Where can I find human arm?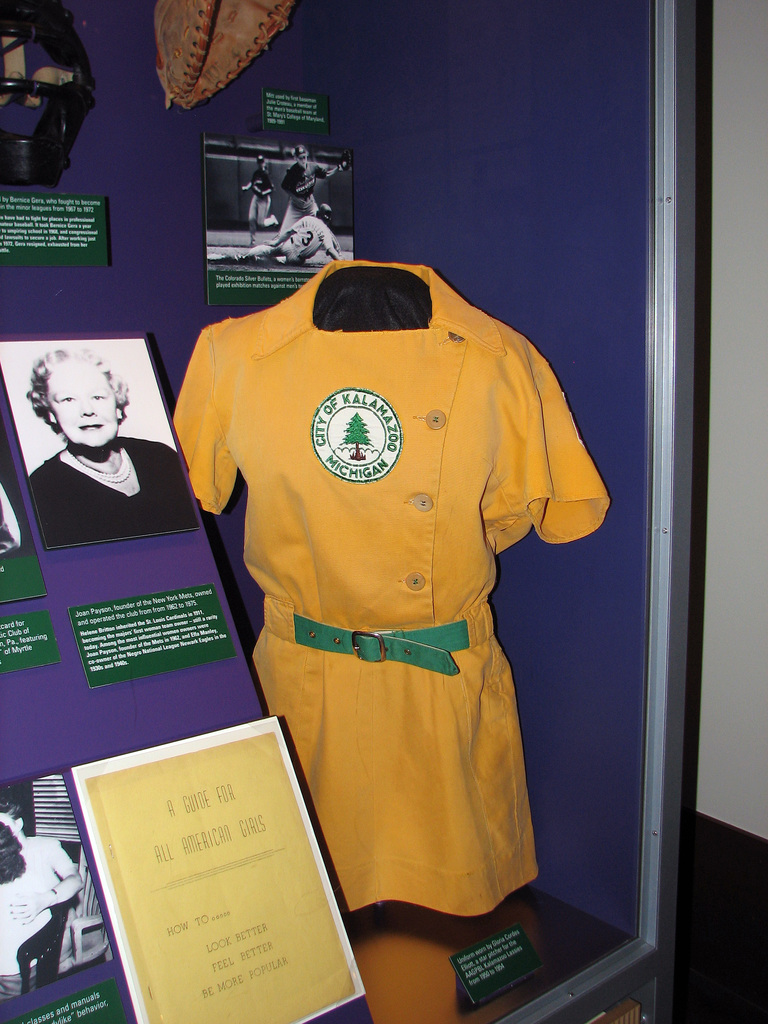
You can find it at [324, 234, 339, 259].
